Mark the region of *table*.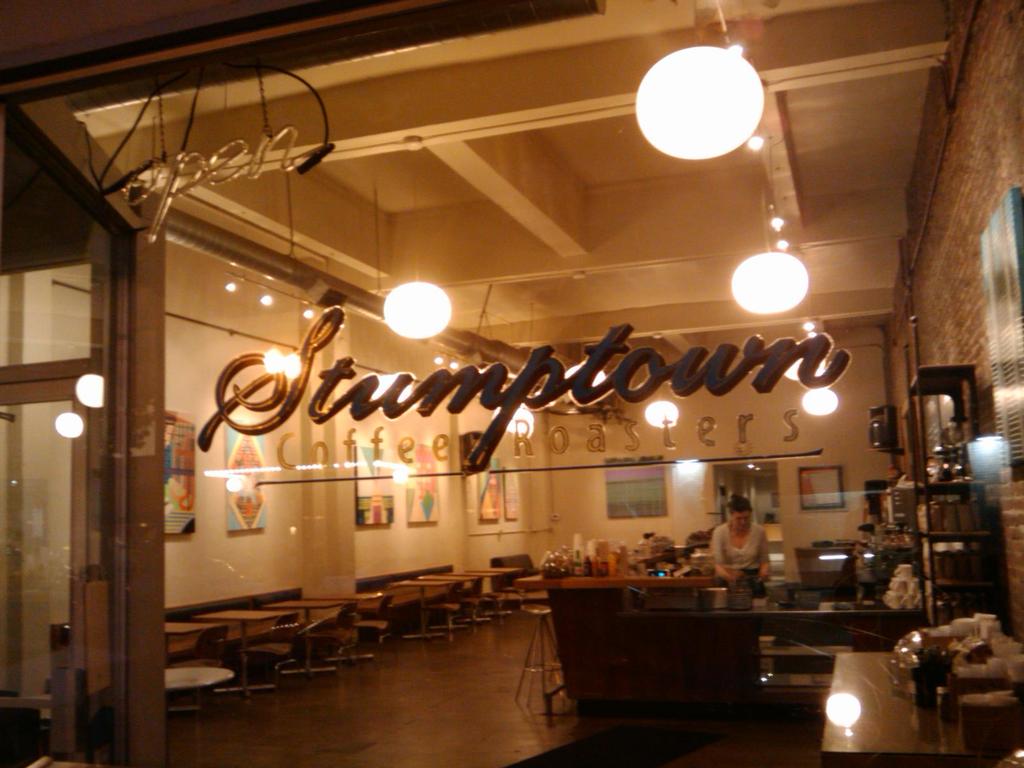
Region: region(204, 607, 308, 701).
